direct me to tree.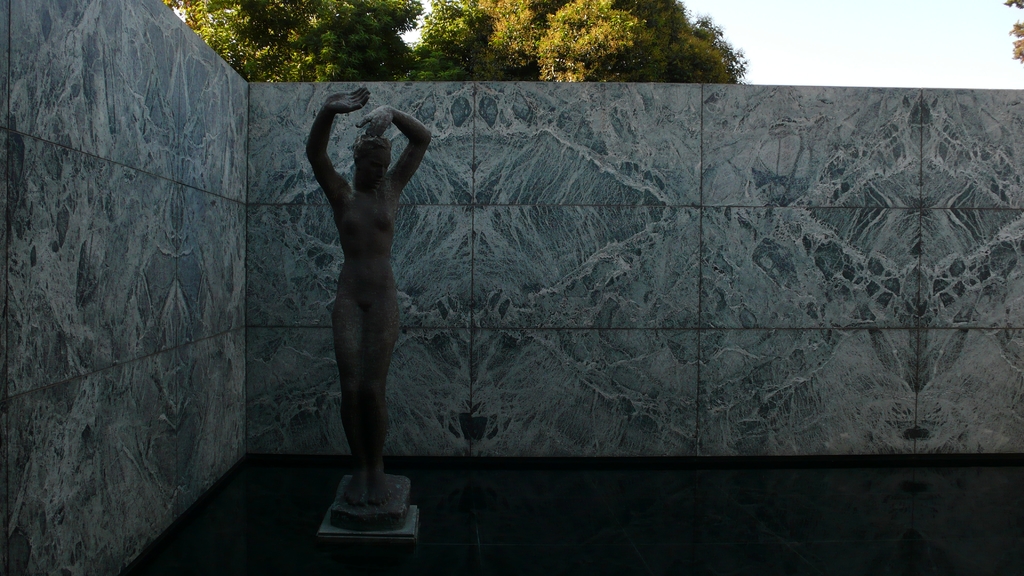
Direction: bbox=(164, 0, 425, 81).
